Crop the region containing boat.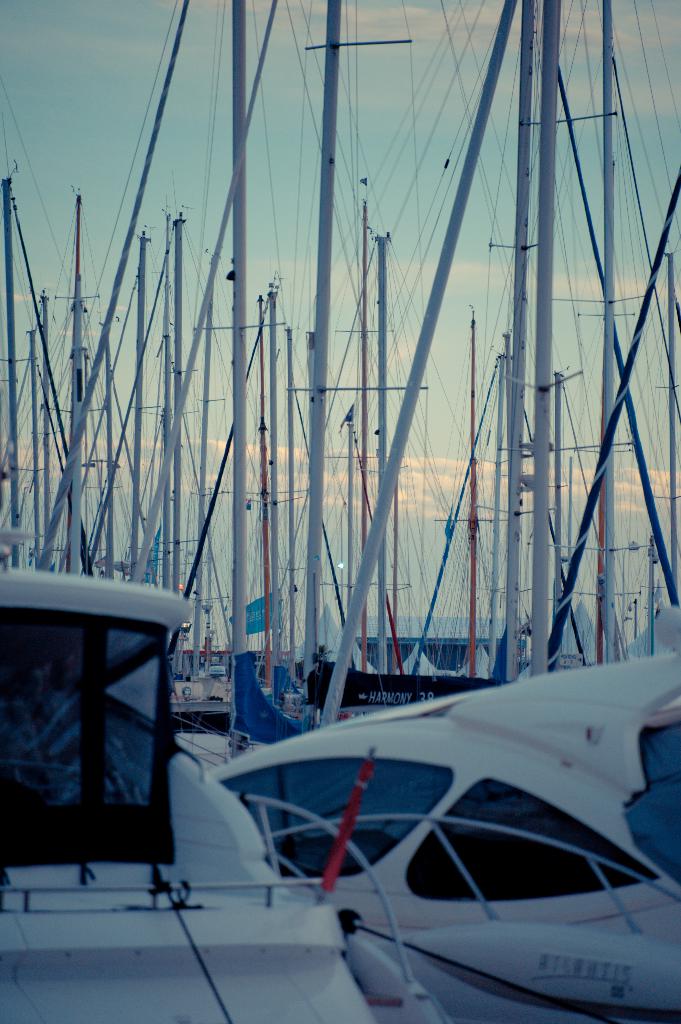
Crop region: {"left": 0, "top": 570, "right": 454, "bottom": 1023}.
